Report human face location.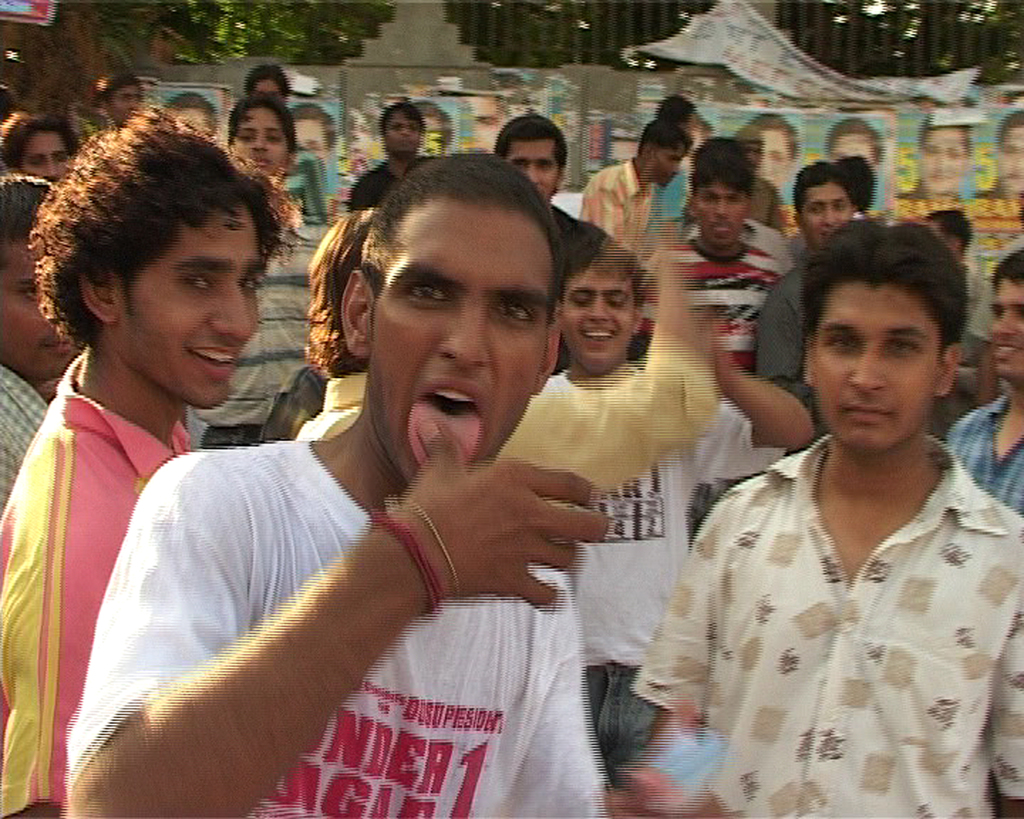
Report: bbox(920, 125, 966, 194).
